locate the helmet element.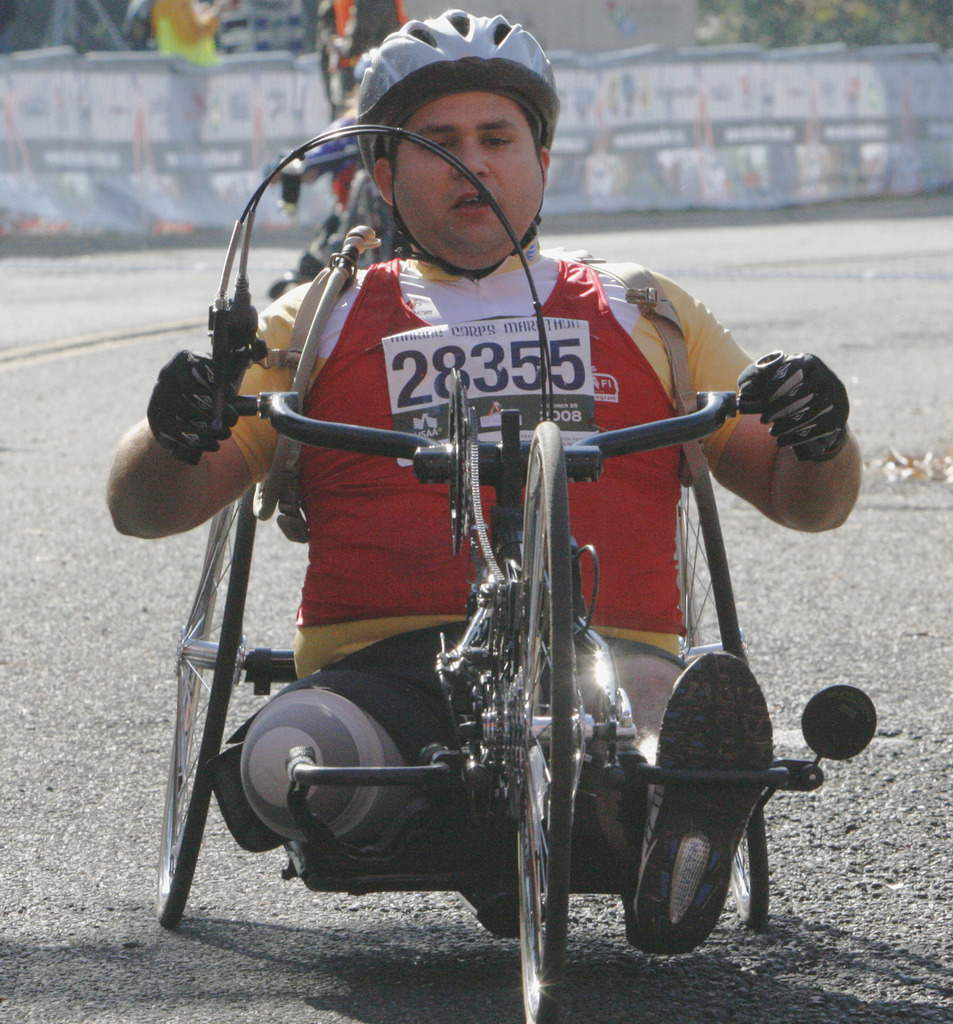
Element bbox: detection(312, 0, 563, 281).
